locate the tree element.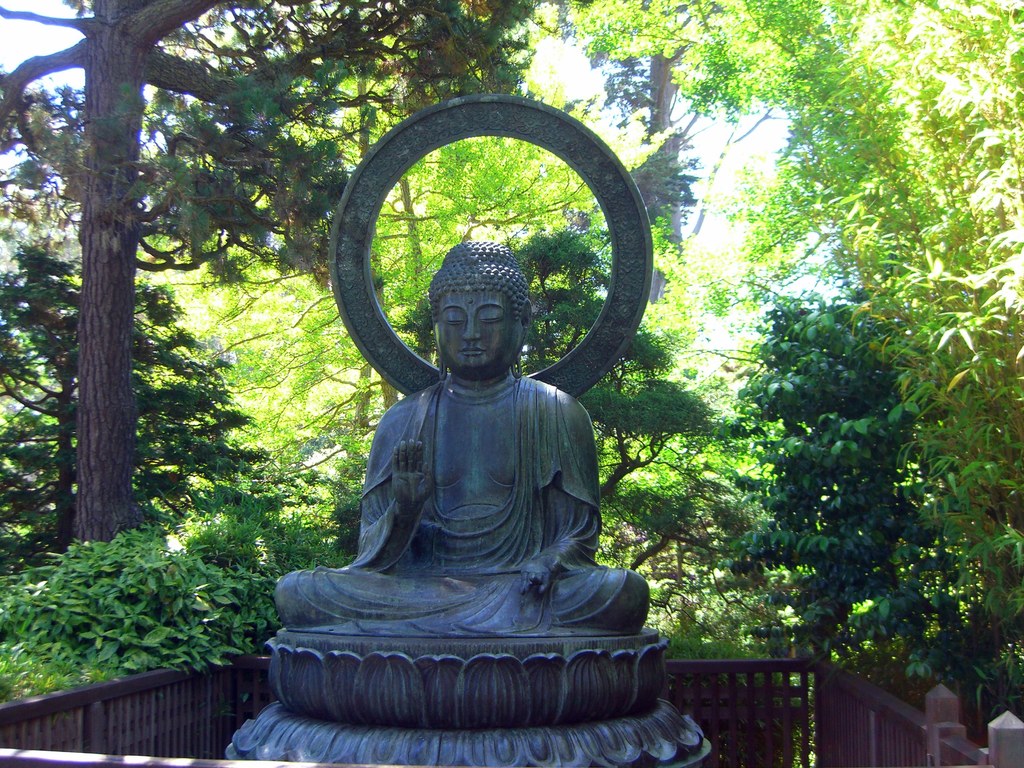
Element bbox: 383 223 699 625.
